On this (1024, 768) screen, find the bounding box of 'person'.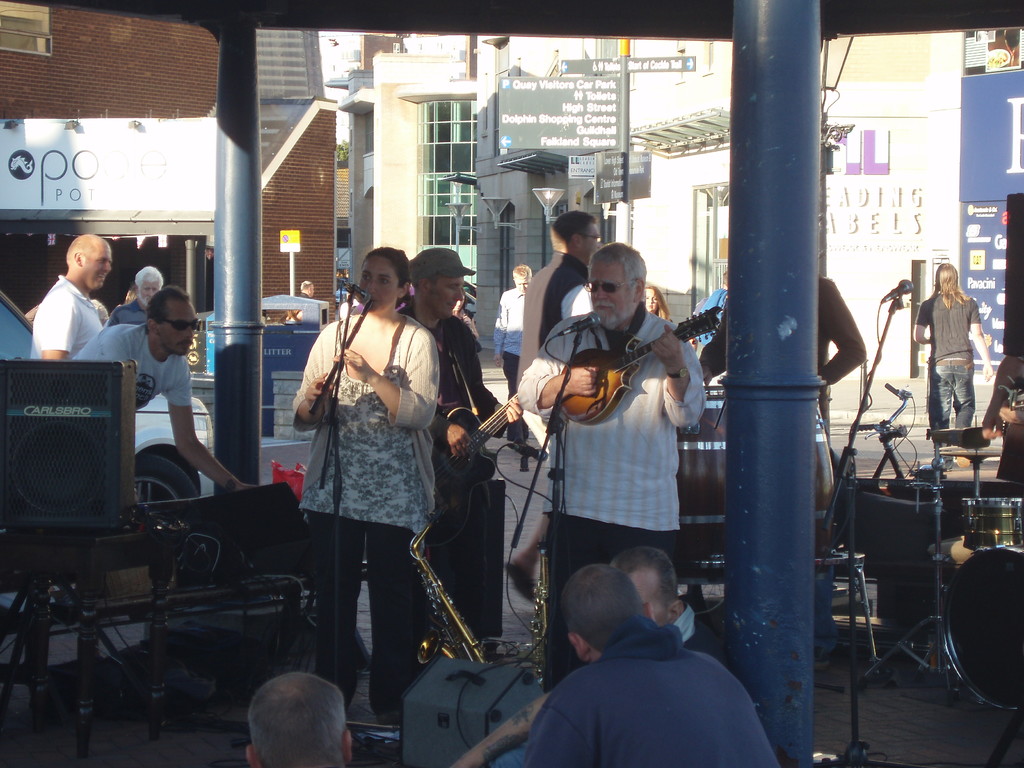
Bounding box: select_region(513, 237, 701, 680).
